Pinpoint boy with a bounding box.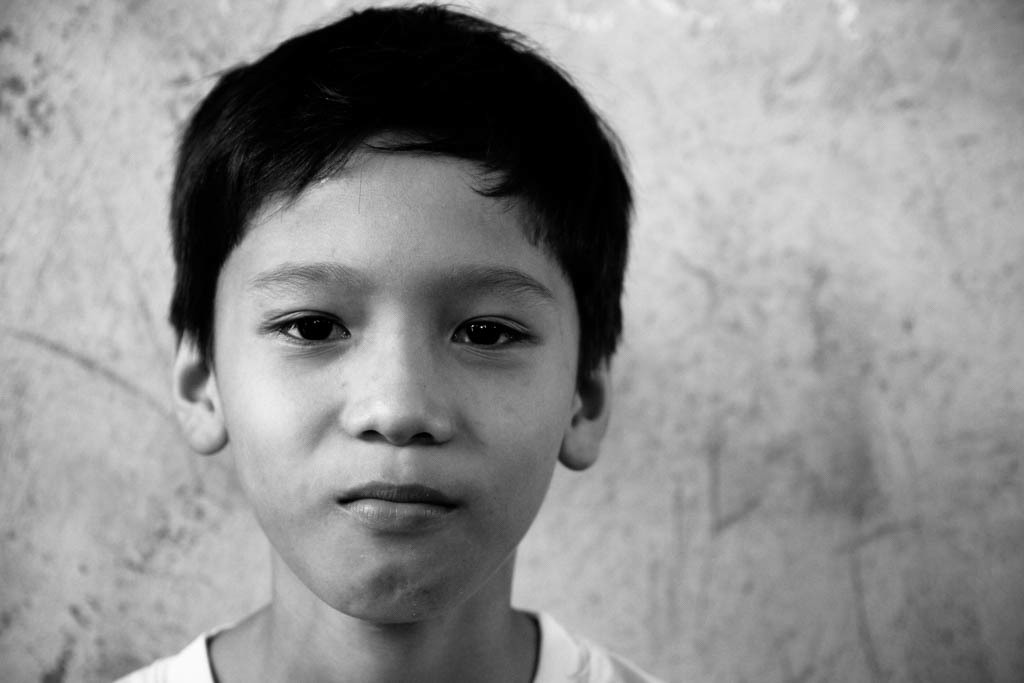
<bbox>126, 9, 671, 682</bbox>.
